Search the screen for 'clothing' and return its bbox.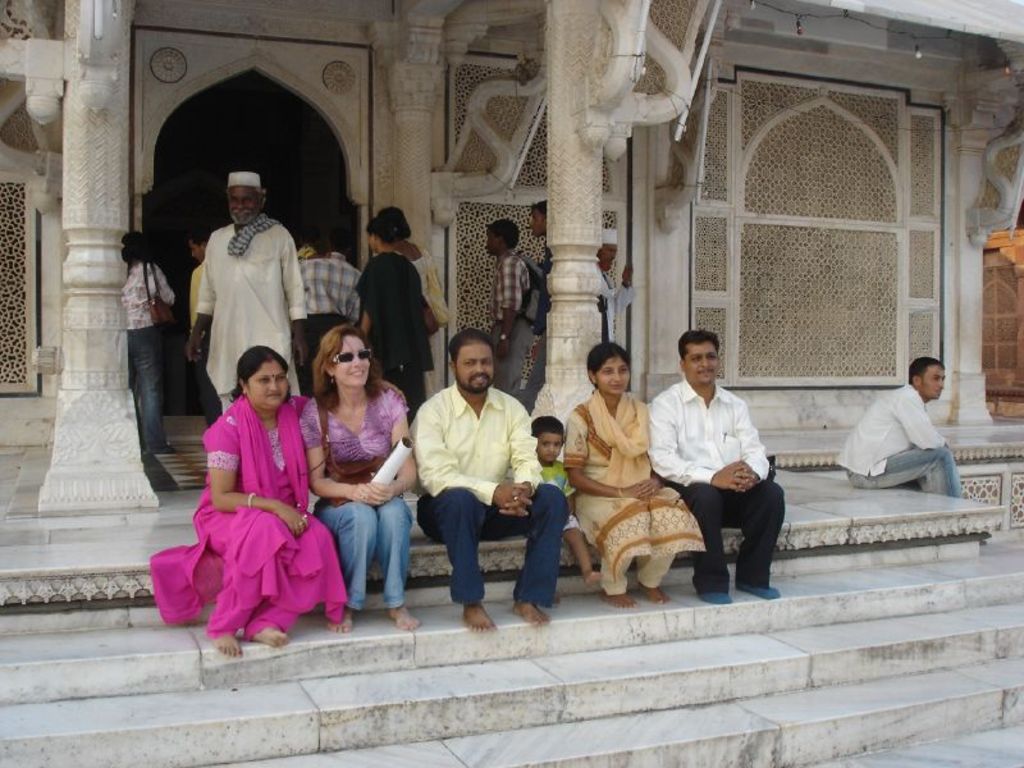
Found: rect(490, 316, 543, 389).
